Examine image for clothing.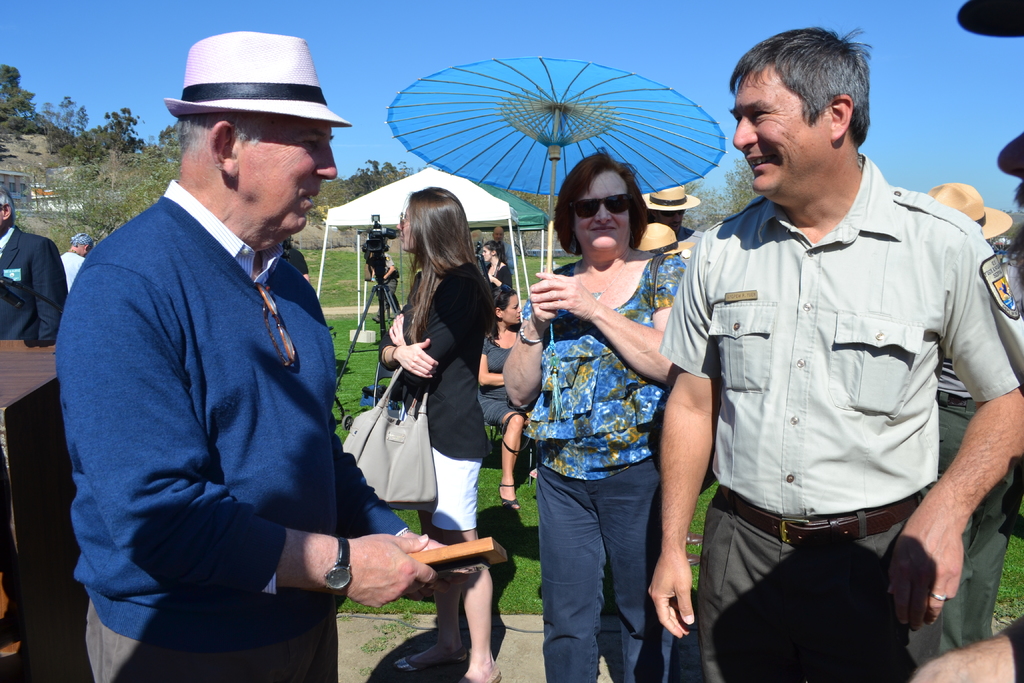
Examination result: <region>540, 460, 672, 682</region>.
